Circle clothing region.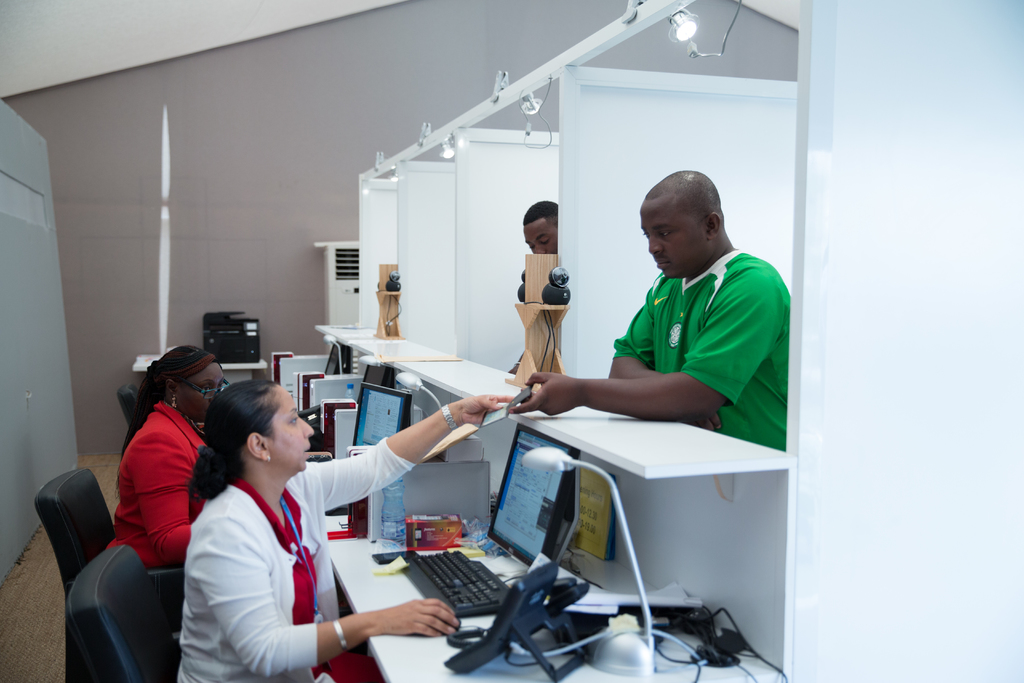
Region: 172,426,360,675.
